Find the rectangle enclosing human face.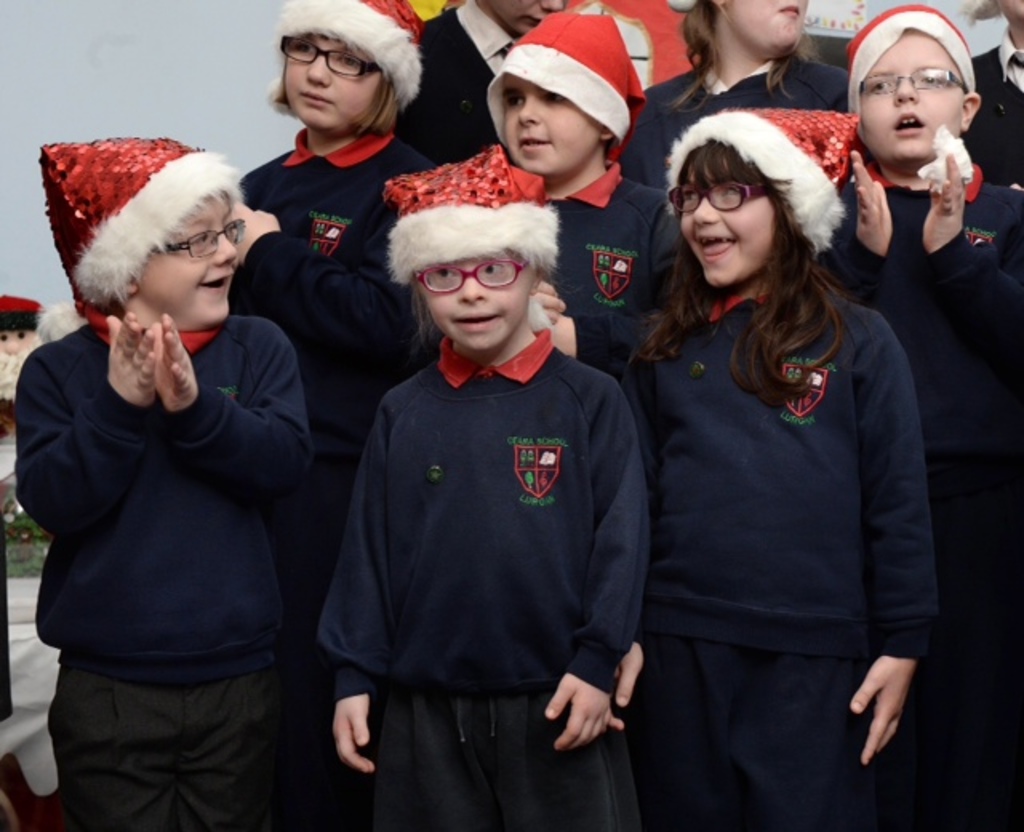
bbox=[278, 38, 382, 123].
